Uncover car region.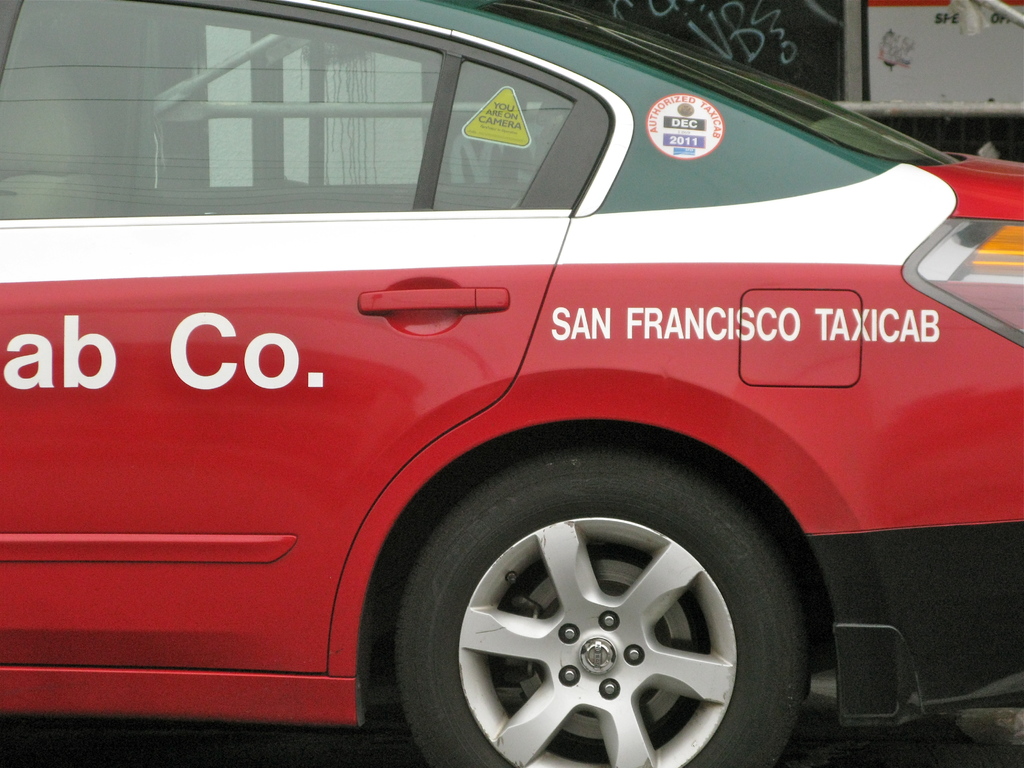
Uncovered: [x1=26, y1=134, x2=1016, y2=767].
